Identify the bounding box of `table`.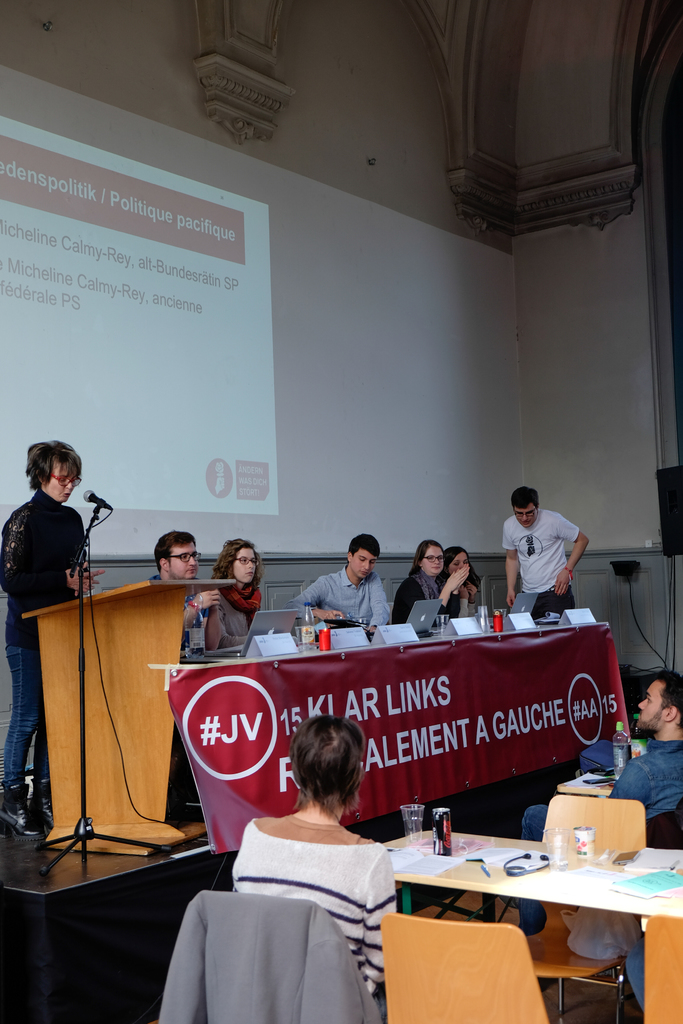
{"x1": 555, "y1": 768, "x2": 621, "y2": 799}.
